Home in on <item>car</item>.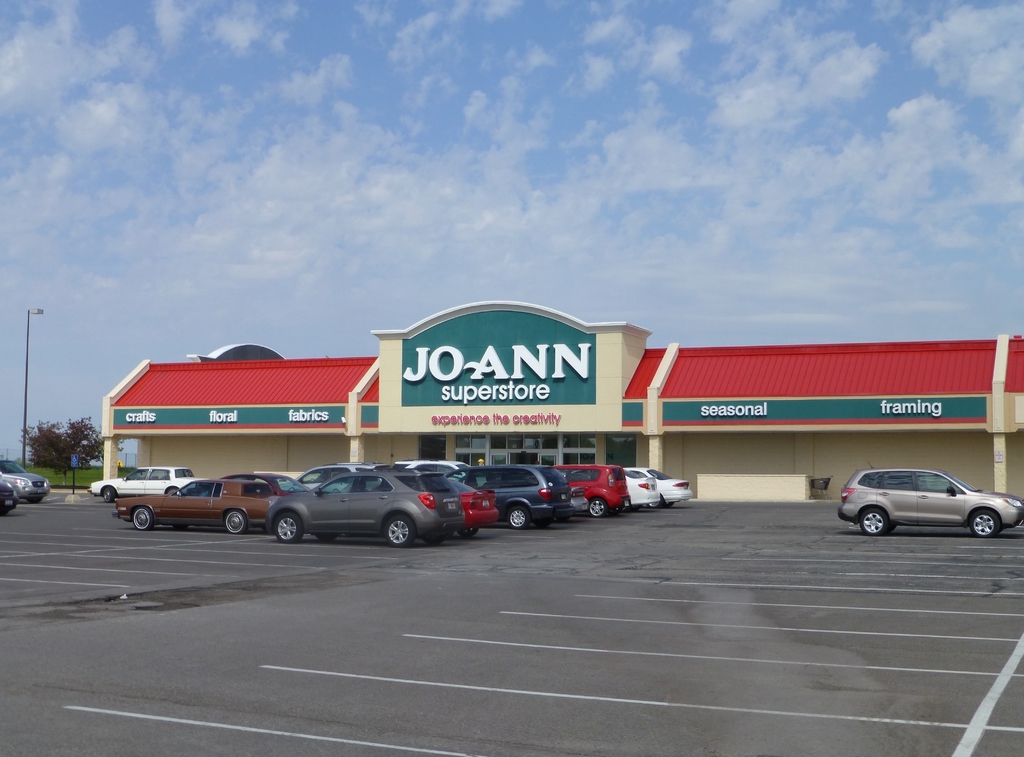
Homed in at BBox(121, 477, 292, 533).
